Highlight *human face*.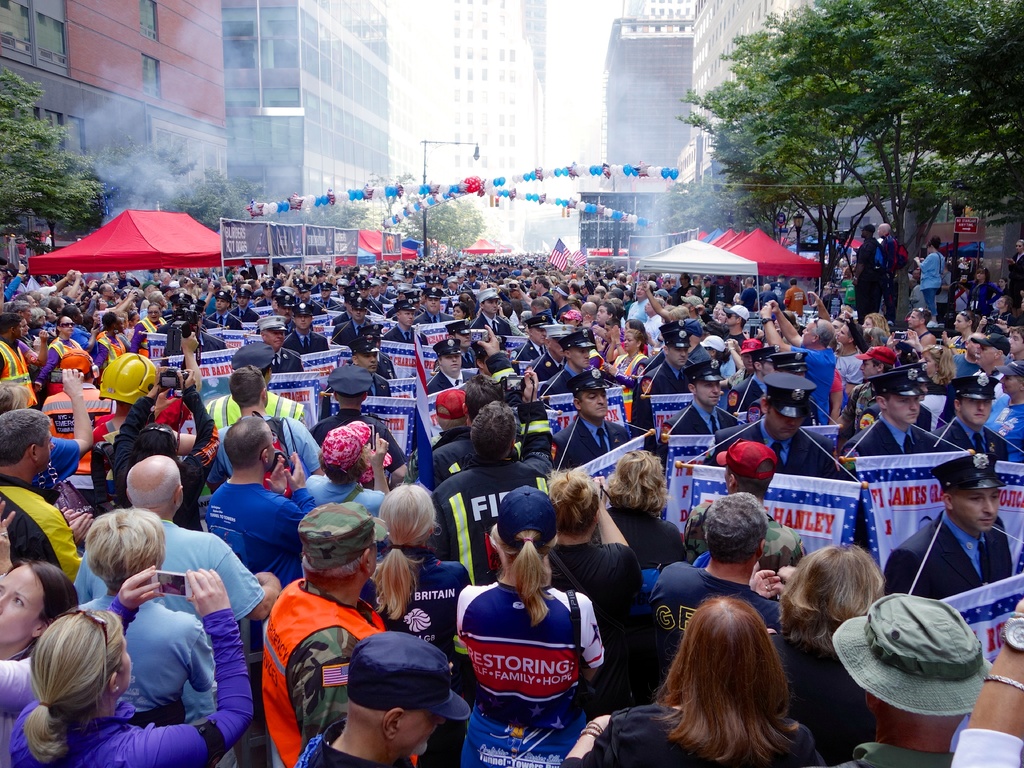
Highlighted region: 483/301/497/315.
